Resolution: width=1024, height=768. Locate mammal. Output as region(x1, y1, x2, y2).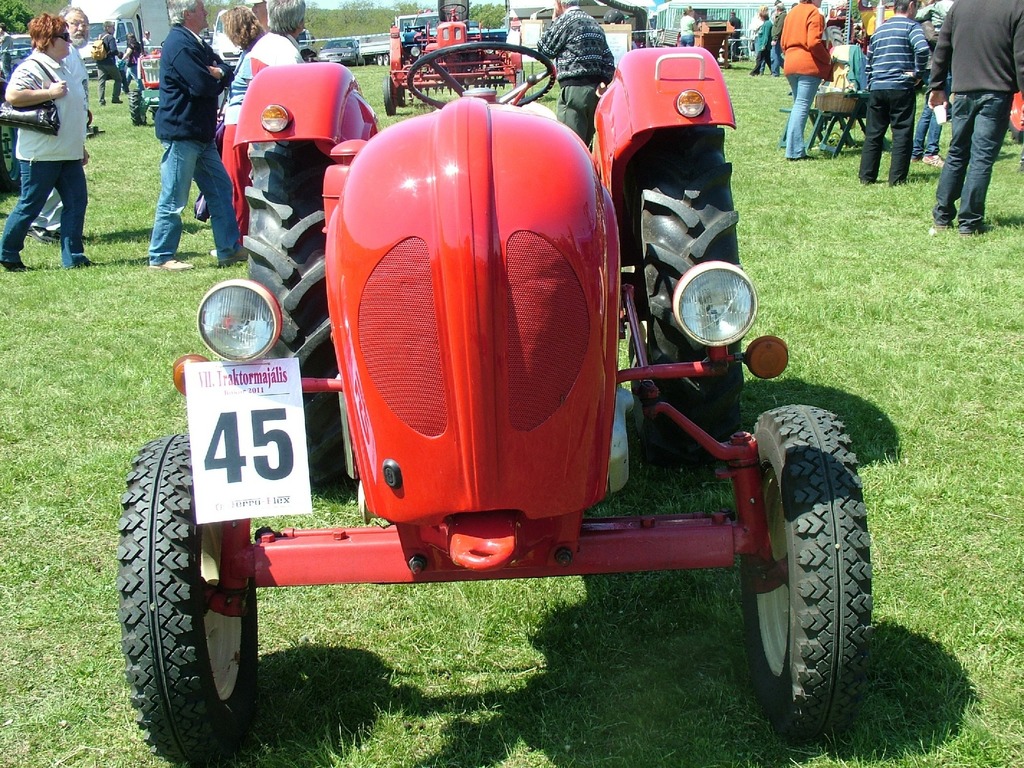
region(937, 0, 1021, 242).
